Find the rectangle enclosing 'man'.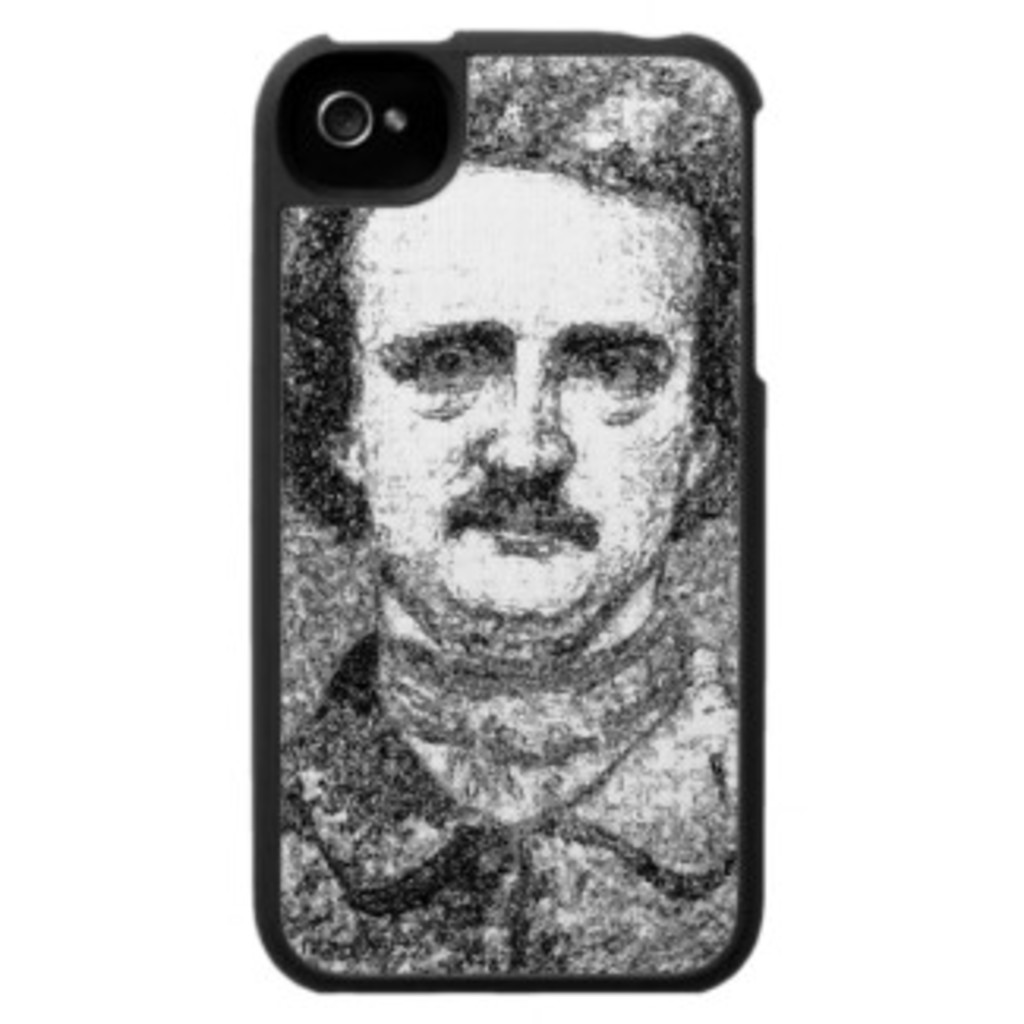
BBox(290, 38, 747, 989).
